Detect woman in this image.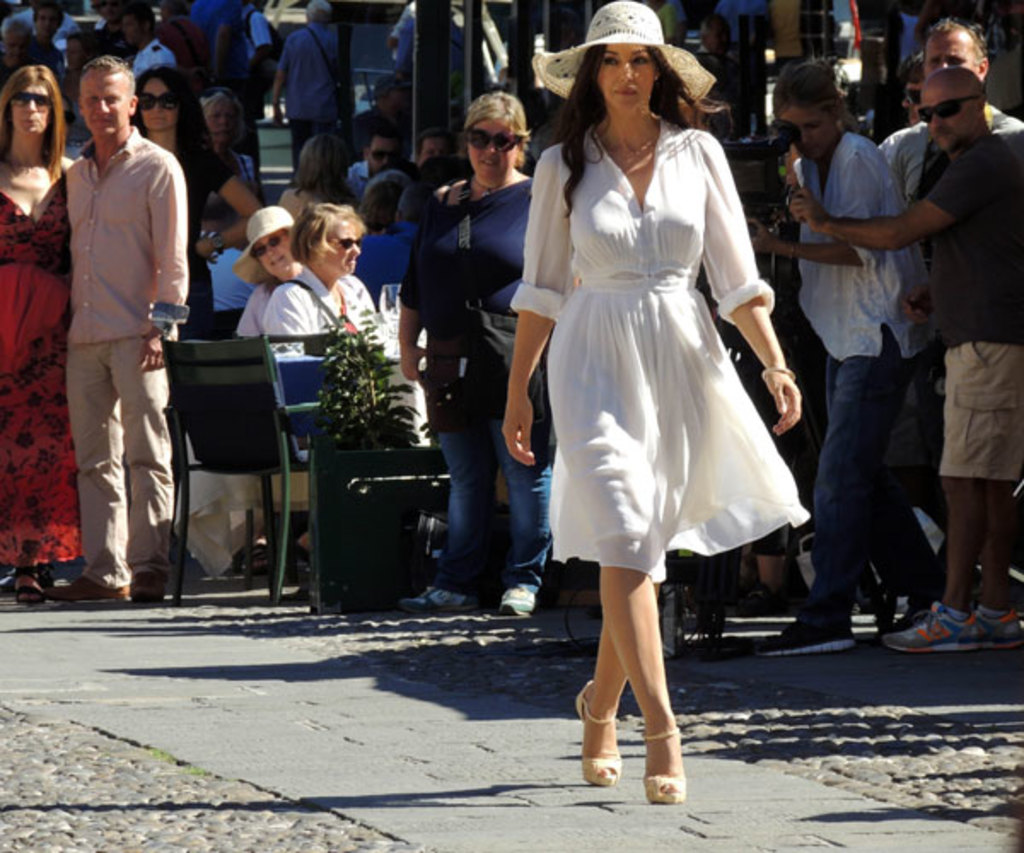
Detection: <box>763,58,939,643</box>.
